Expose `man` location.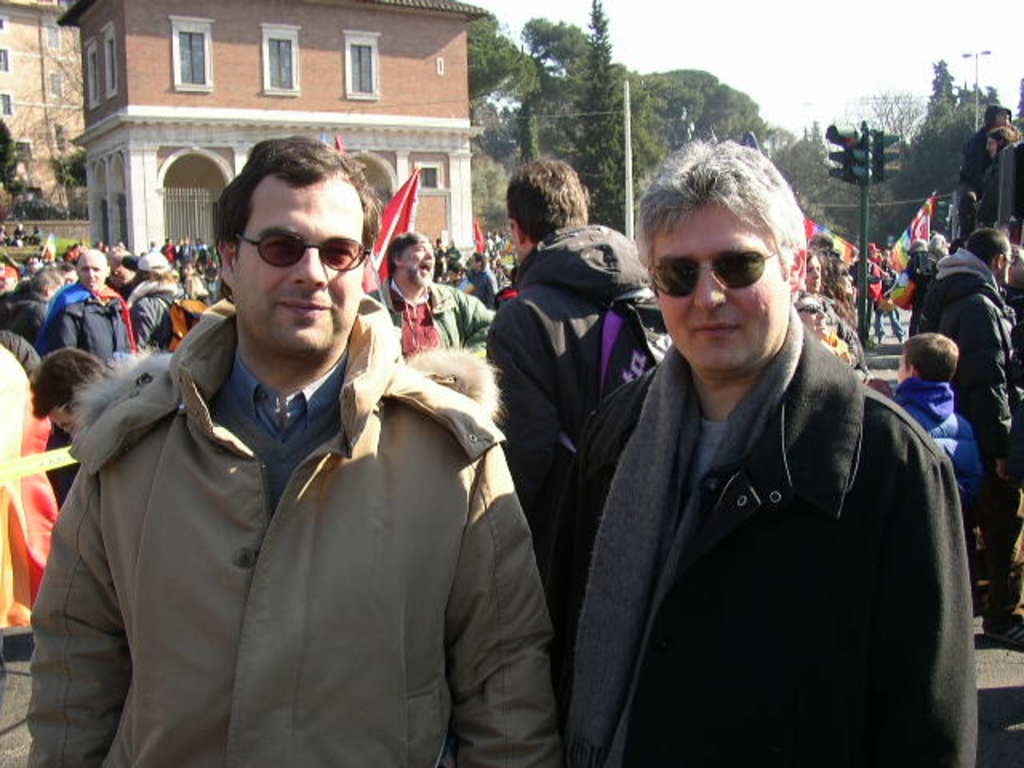
Exposed at Rect(957, 104, 1014, 243).
